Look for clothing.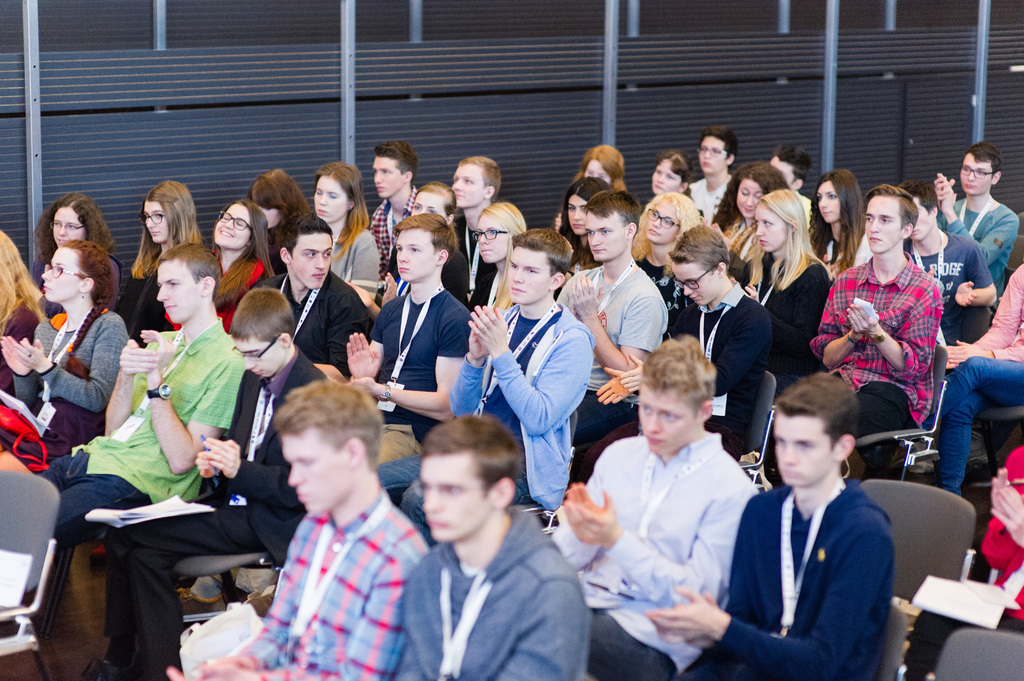
Found: bbox=(101, 348, 317, 680).
